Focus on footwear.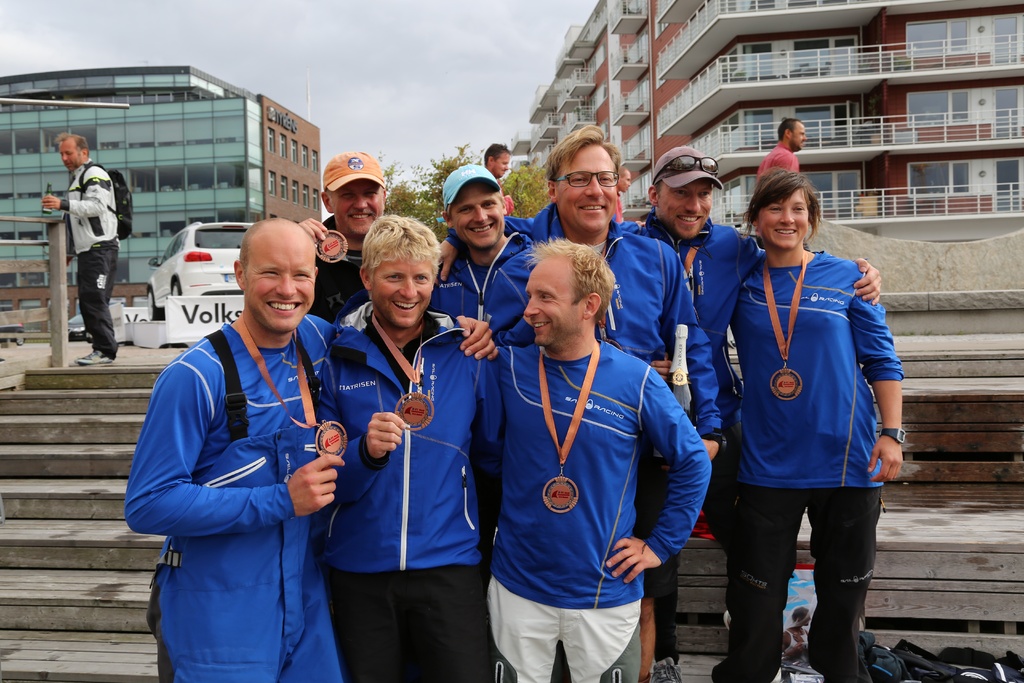
Focused at l=77, t=349, r=113, b=365.
